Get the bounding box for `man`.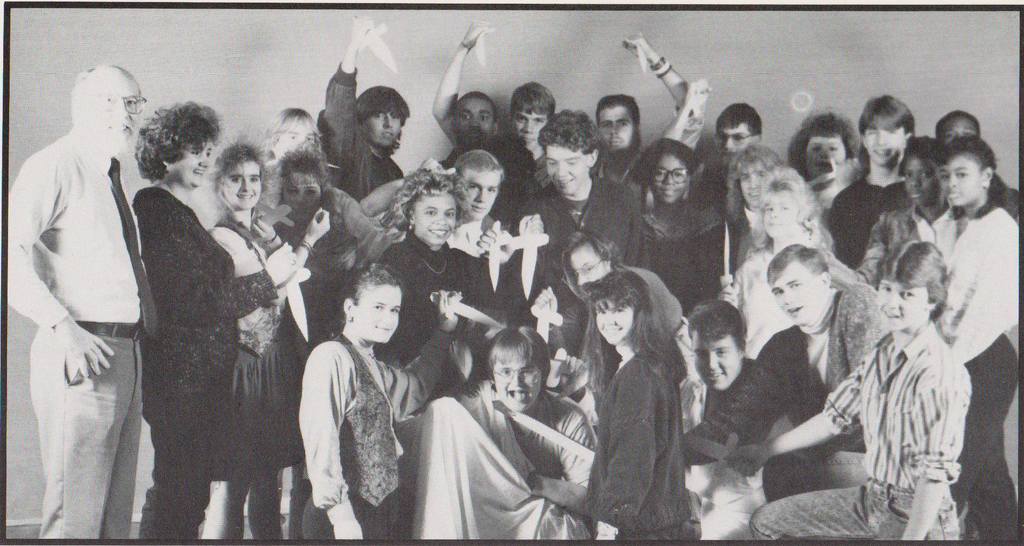
[321, 15, 408, 201].
